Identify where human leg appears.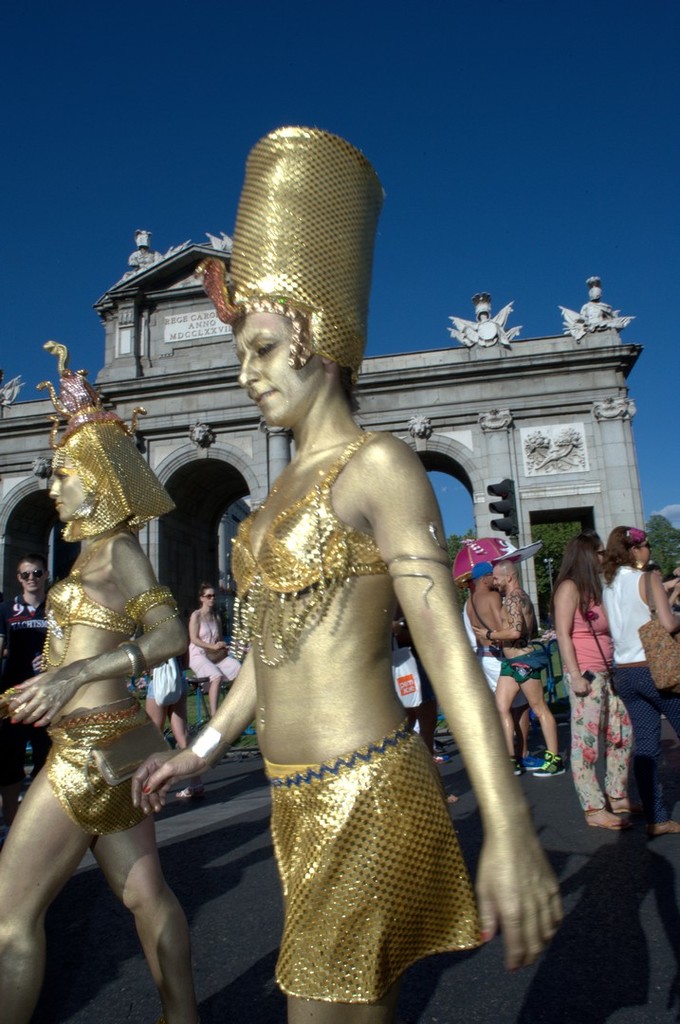
Appears at 151/641/679/834.
